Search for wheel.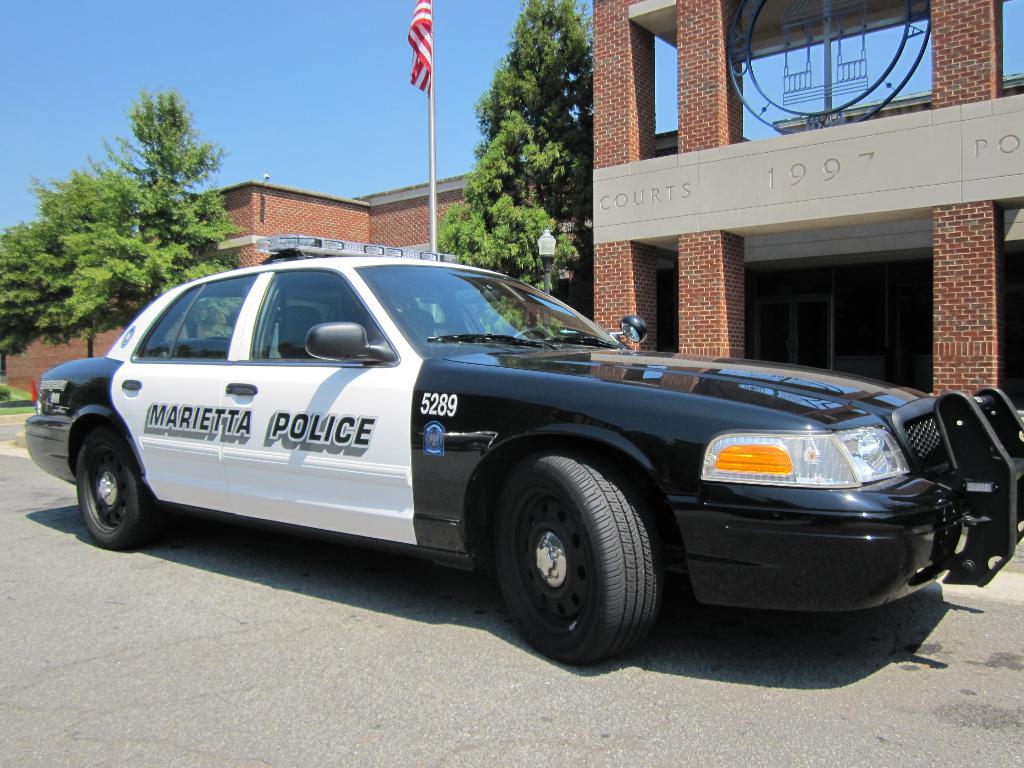
Found at select_region(492, 451, 662, 655).
